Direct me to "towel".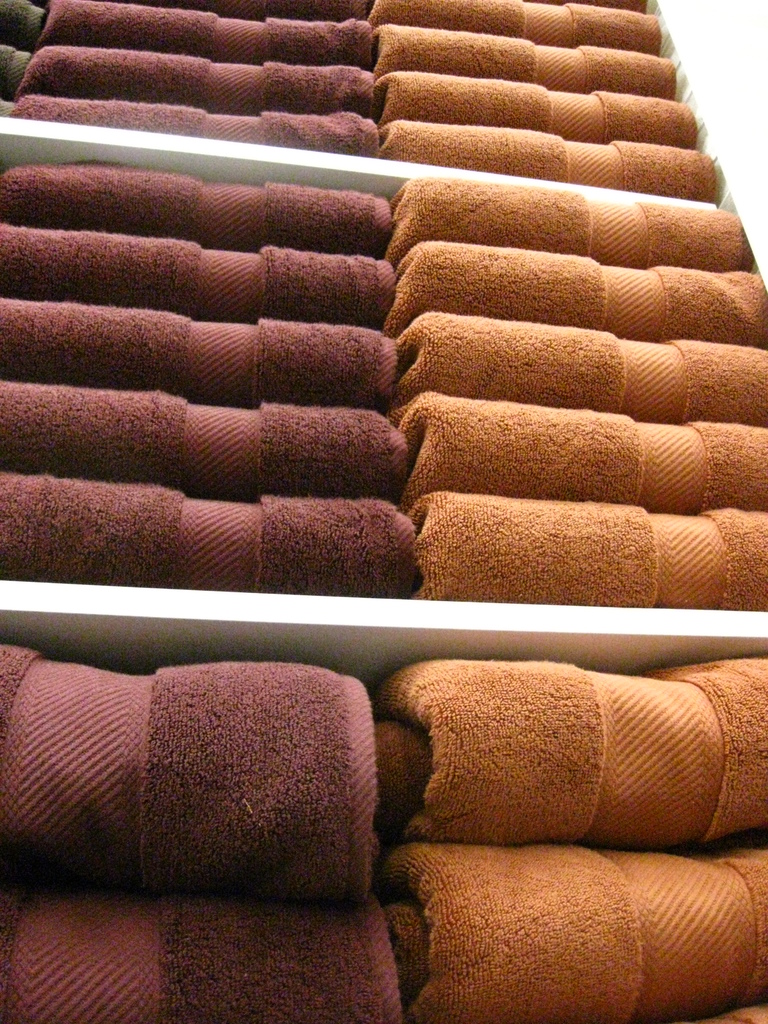
Direction: 389/837/767/1023.
